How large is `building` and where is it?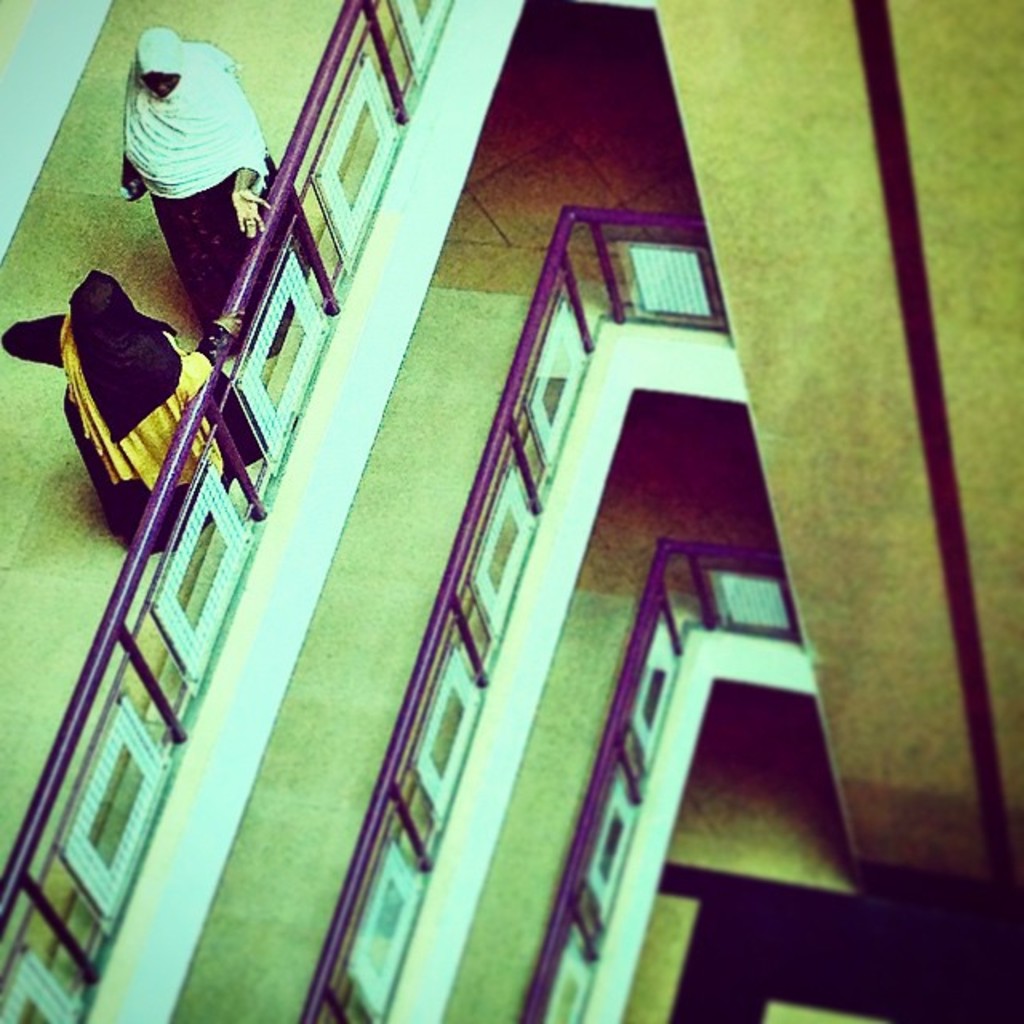
Bounding box: 0,0,1022,1022.
